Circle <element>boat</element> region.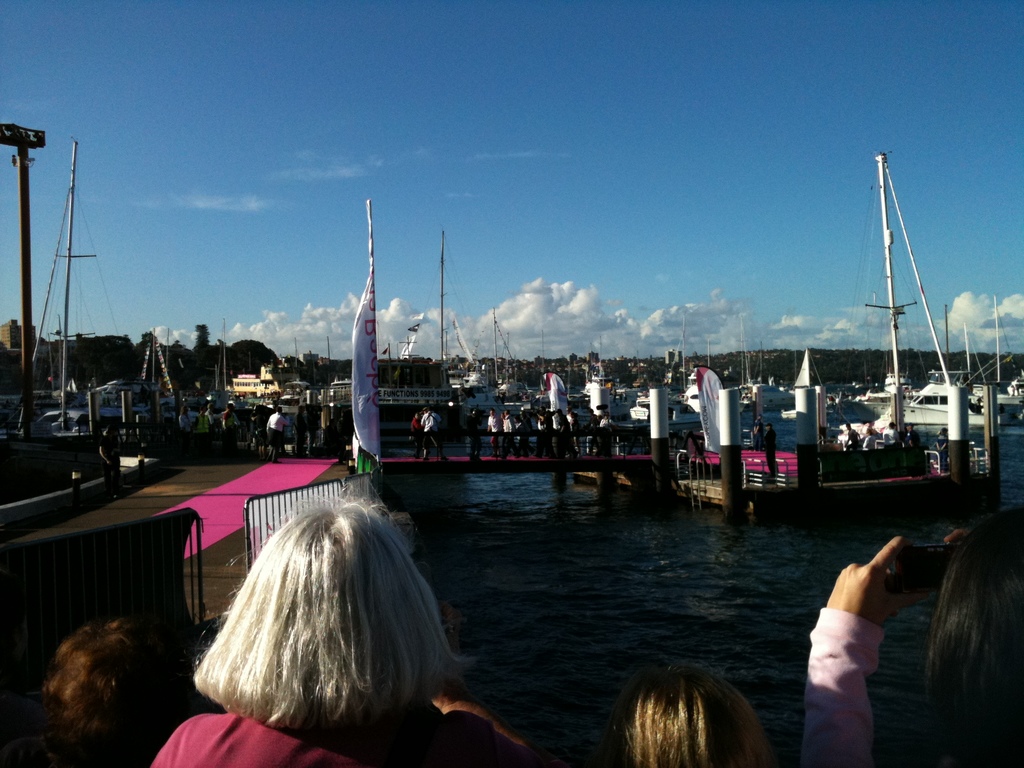
Region: region(324, 336, 450, 438).
